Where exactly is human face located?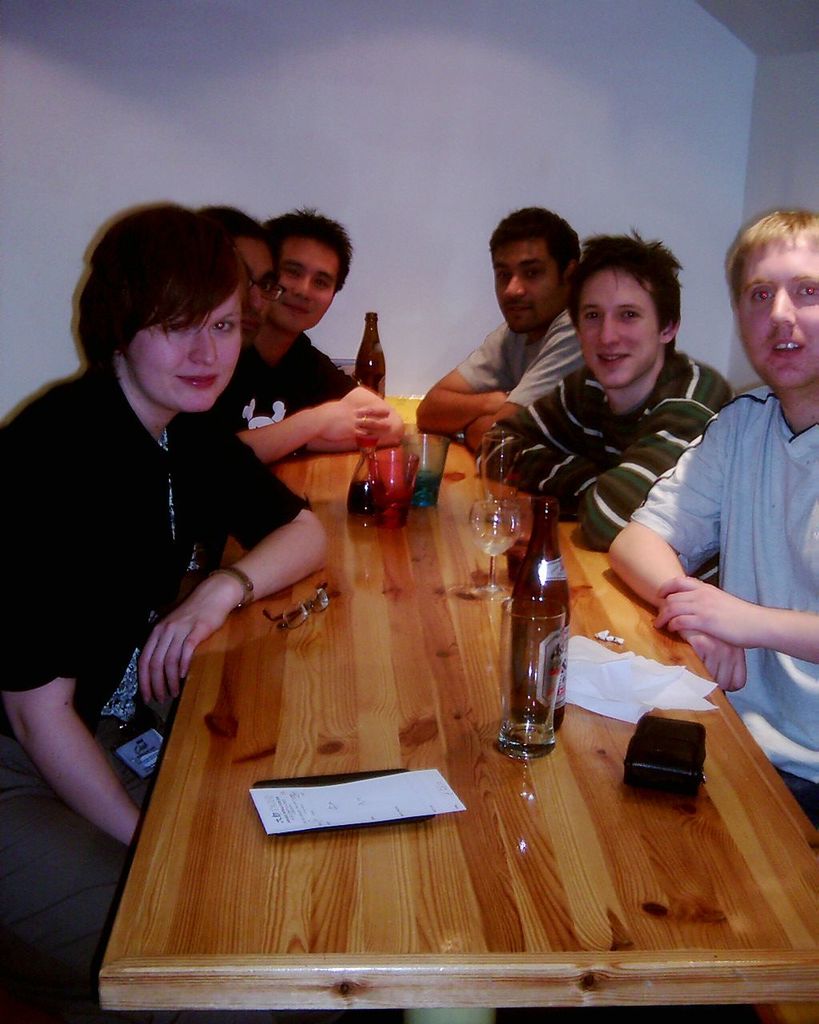
Its bounding box is x1=577 y1=270 x2=660 y2=387.
